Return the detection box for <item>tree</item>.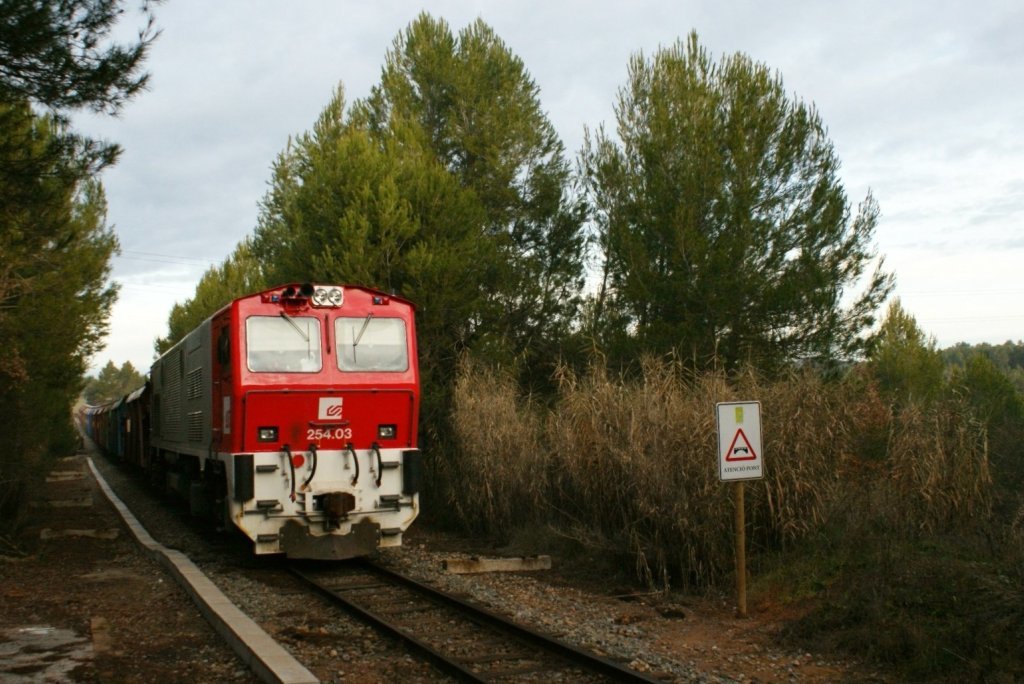
crop(865, 299, 934, 360).
